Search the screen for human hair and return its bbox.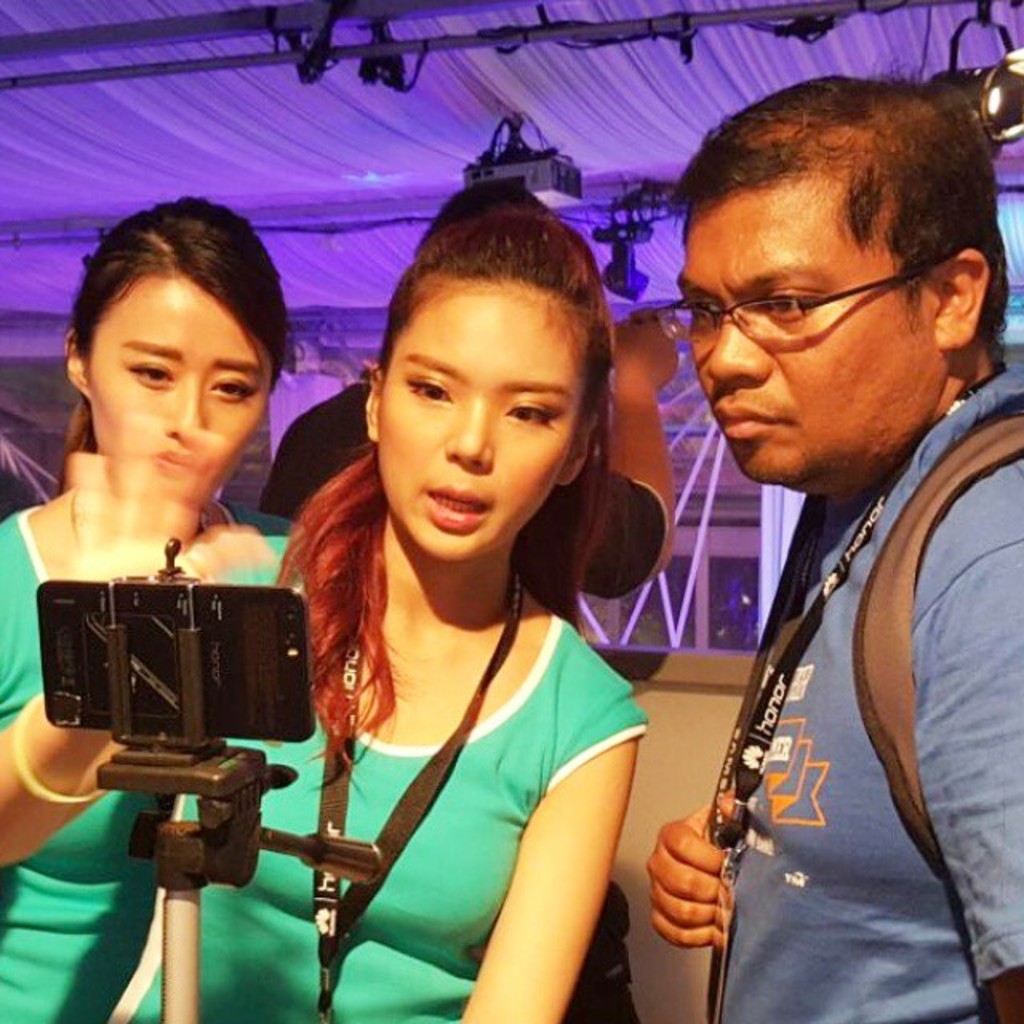
Found: (left=59, top=192, right=301, bottom=490).
